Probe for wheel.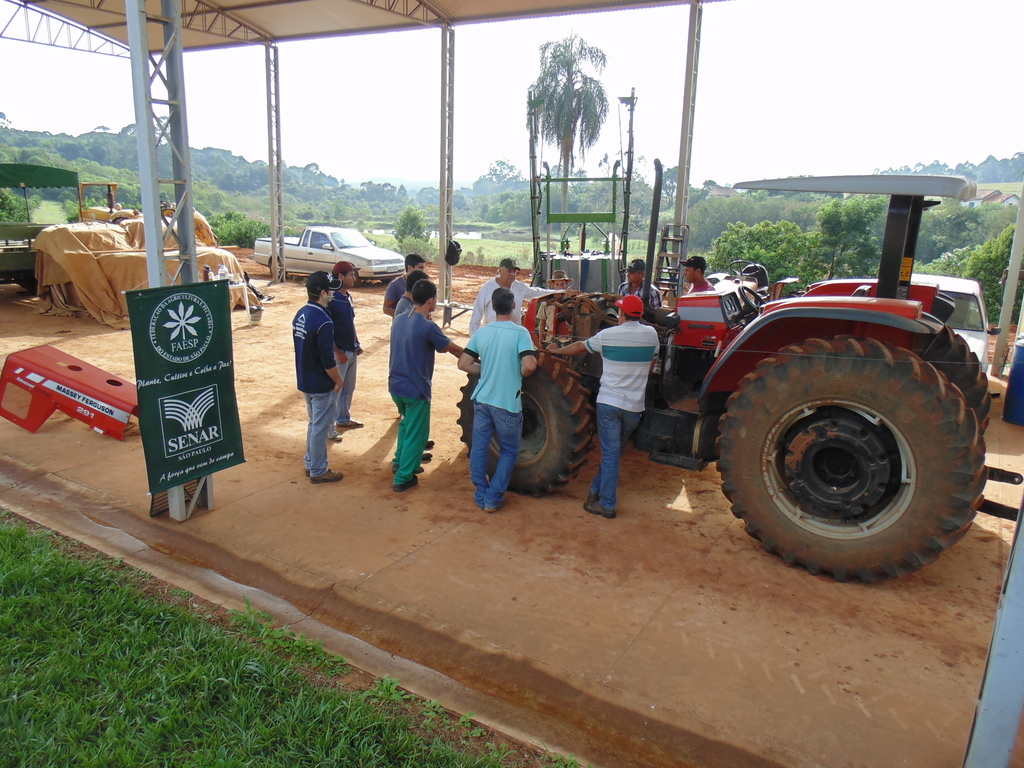
Probe result: pyautogui.locateOnScreen(456, 349, 596, 499).
